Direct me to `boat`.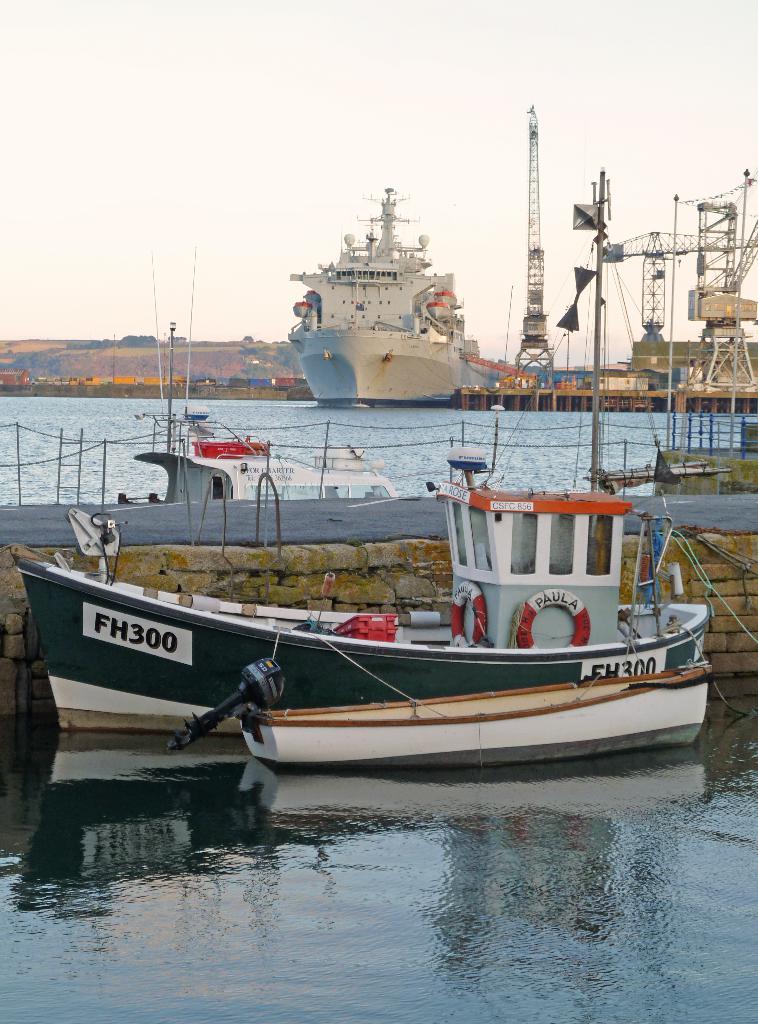
Direction: Rect(121, 252, 404, 497).
